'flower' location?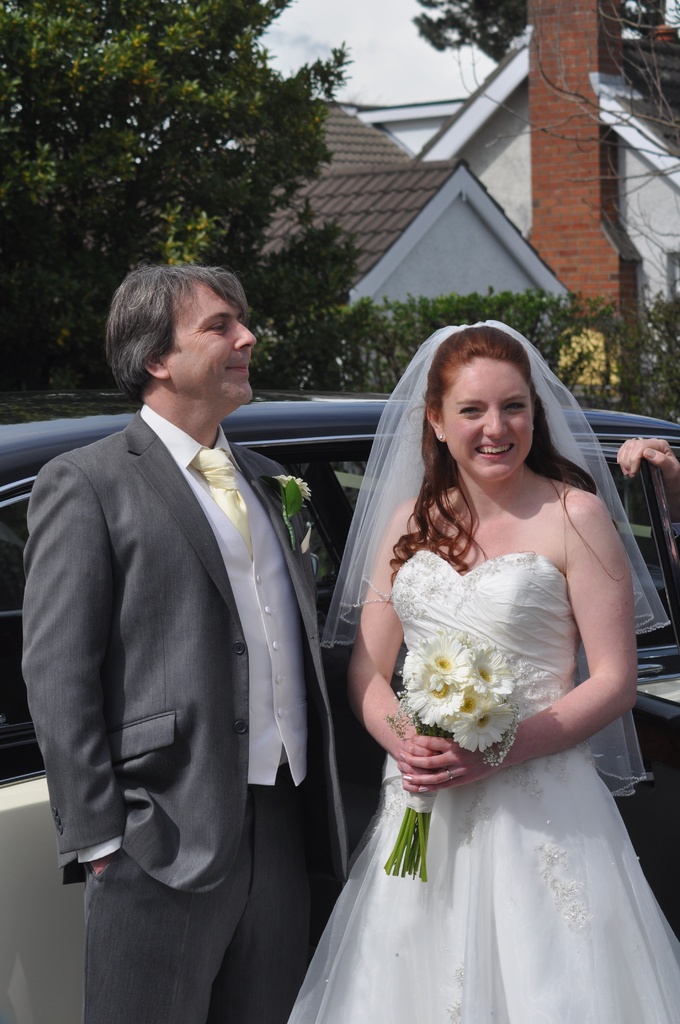
crop(404, 668, 465, 727)
